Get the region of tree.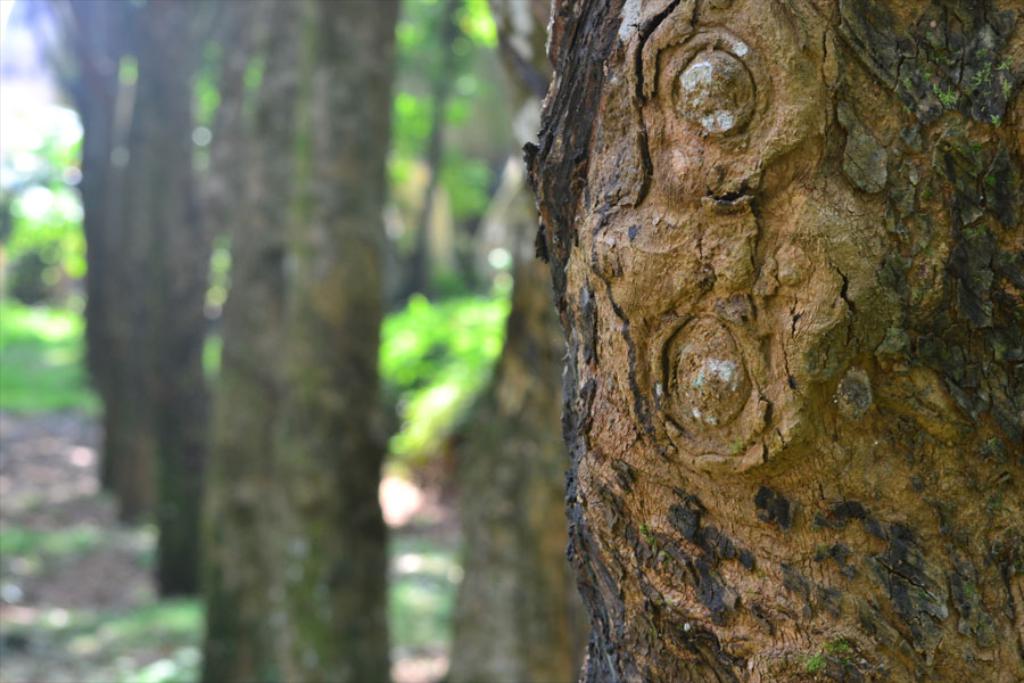
detection(405, 0, 1007, 602).
